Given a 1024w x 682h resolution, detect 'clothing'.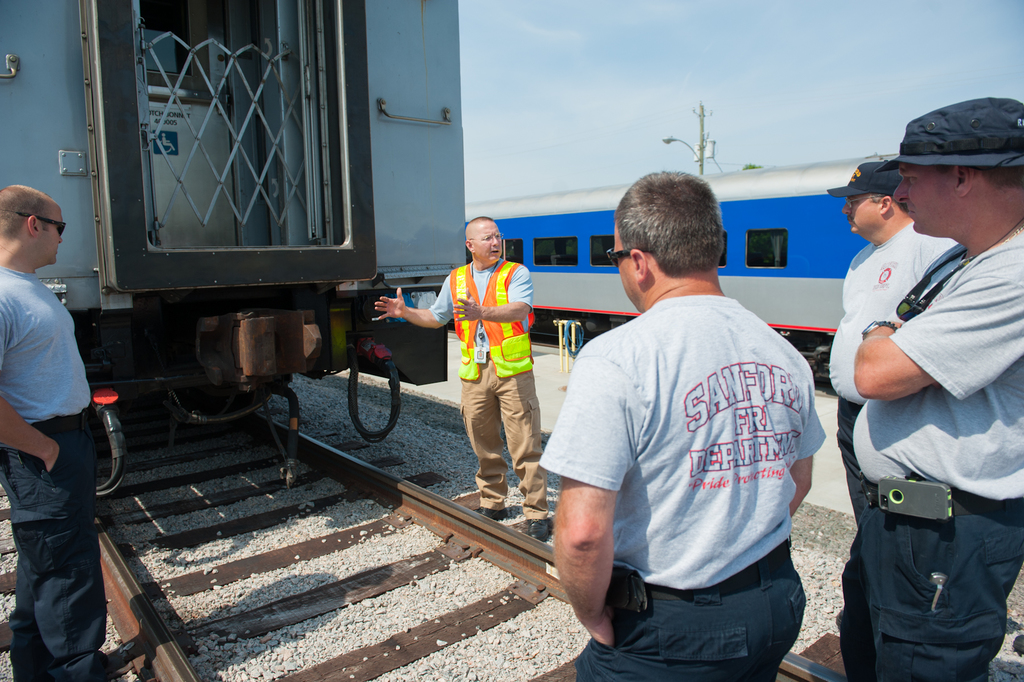
BBox(0, 263, 109, 681).
